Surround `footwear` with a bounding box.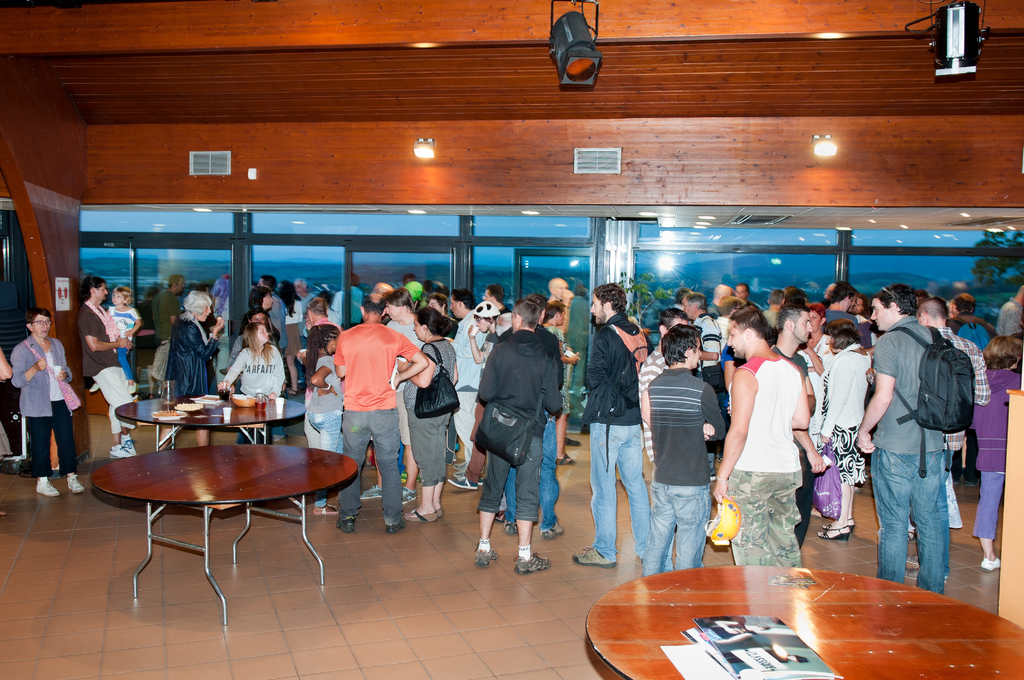
(x1=360, y1=484, x2=383, y2=500).
